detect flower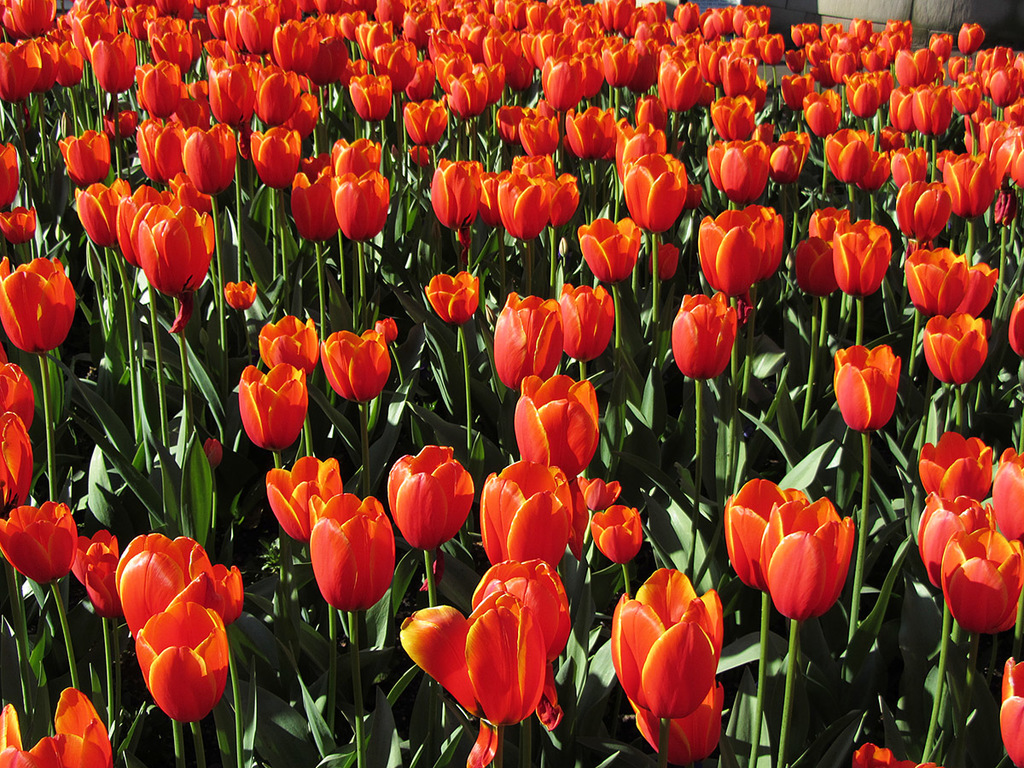
{"left": 0, "top": 686, "right": 116, "bottom": 767}
